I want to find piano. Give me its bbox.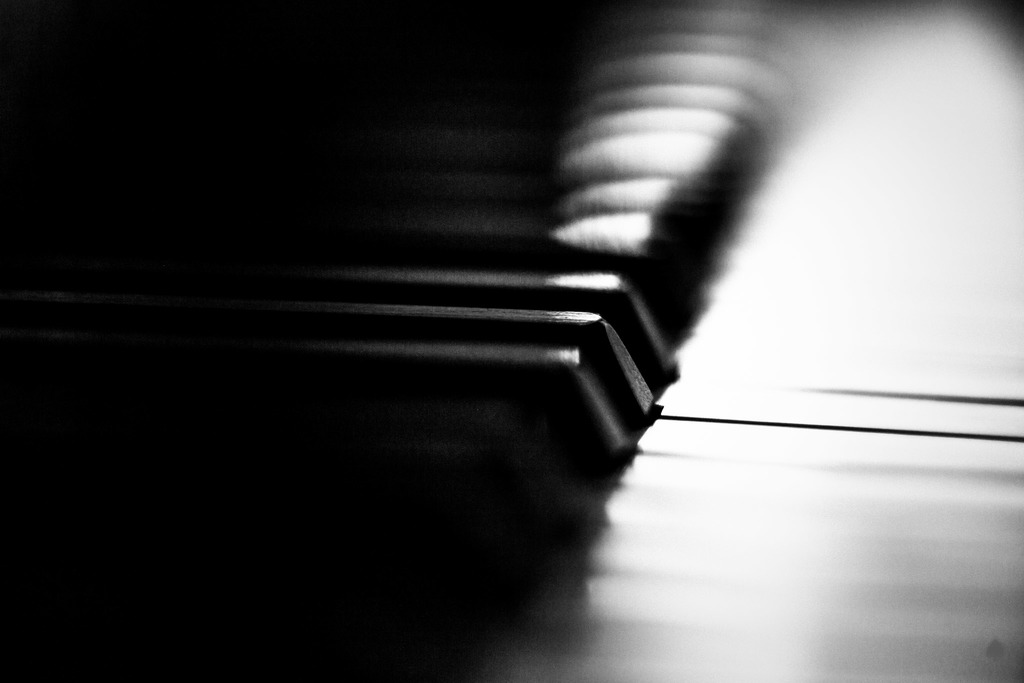
(left=0, top=0, right=1023, bottom=682).
